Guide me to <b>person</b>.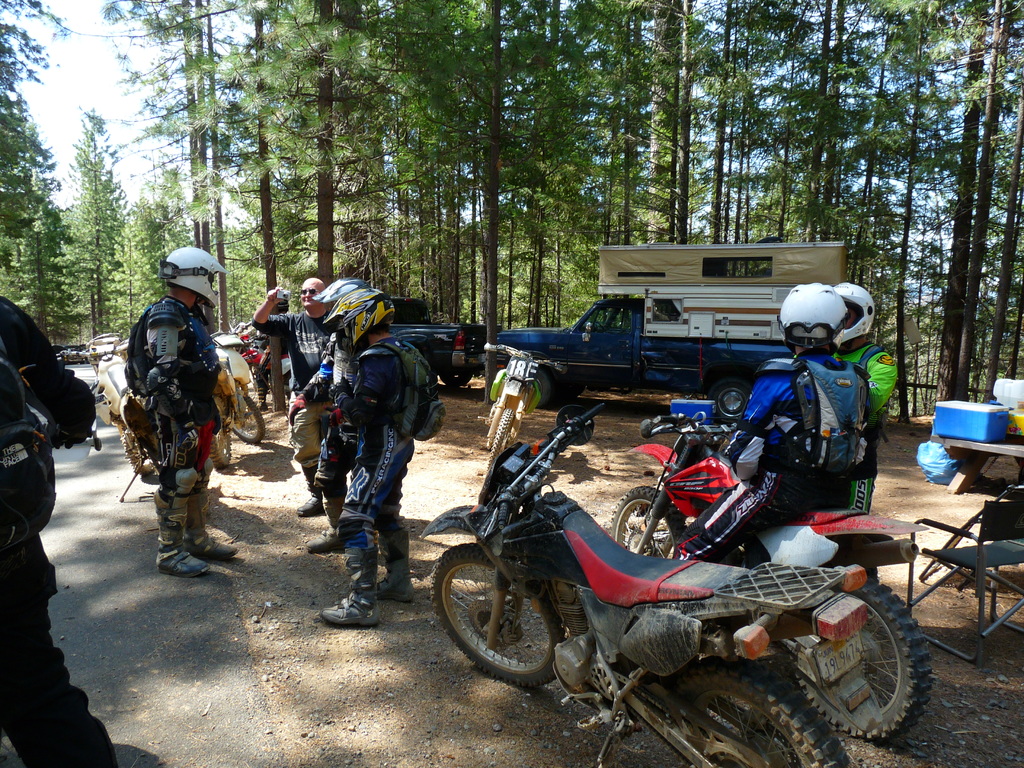
Guidance: 674/278/867/569.
